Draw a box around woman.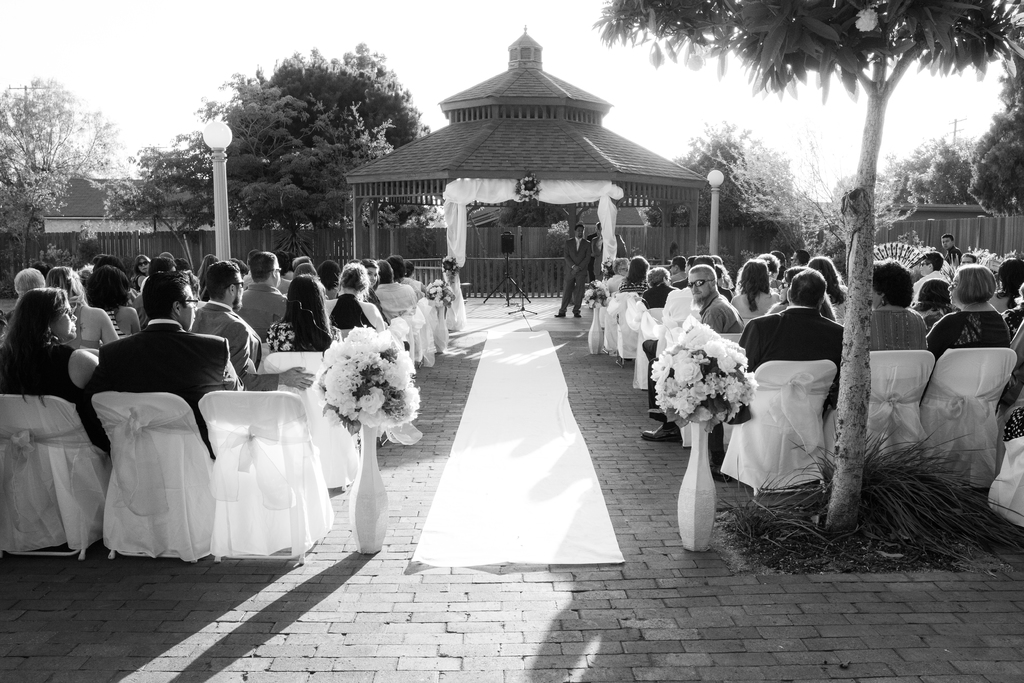
(x1=331, y1=261, x2=387, y2=335).
